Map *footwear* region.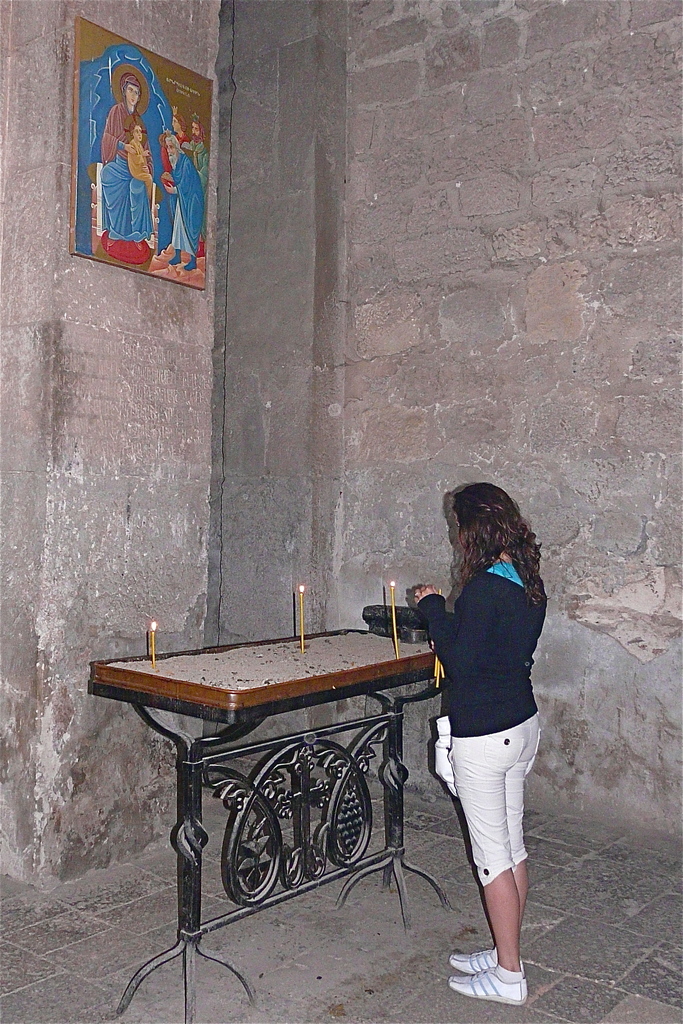
Mapped to l=444, t=960, r=525, b=1004.
